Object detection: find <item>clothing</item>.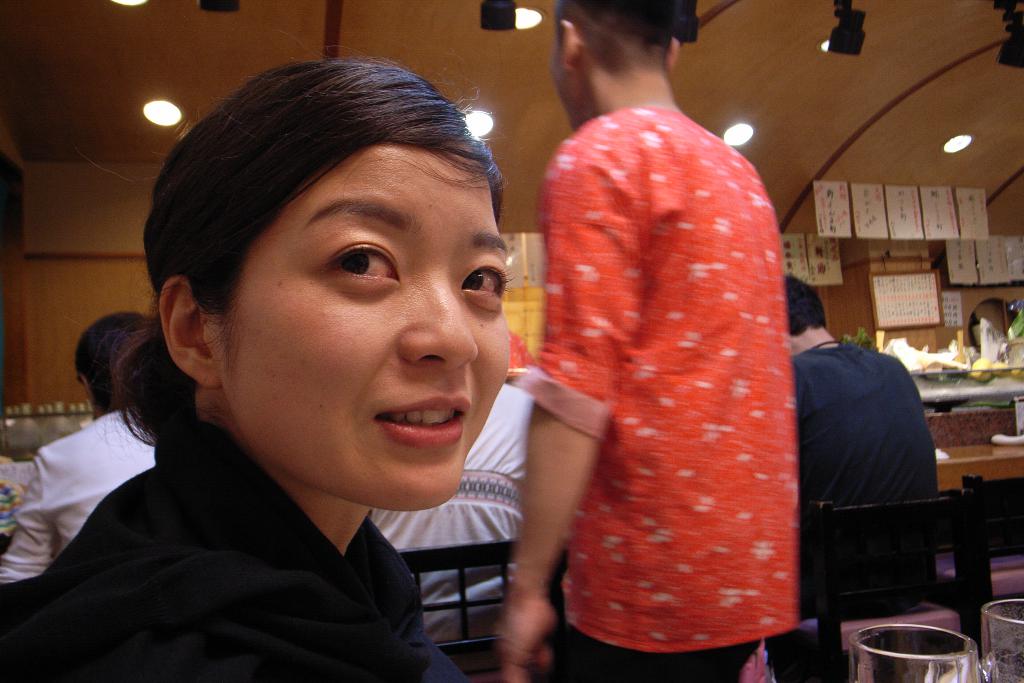
(left=791, top=349, right=932, bottom=627).
